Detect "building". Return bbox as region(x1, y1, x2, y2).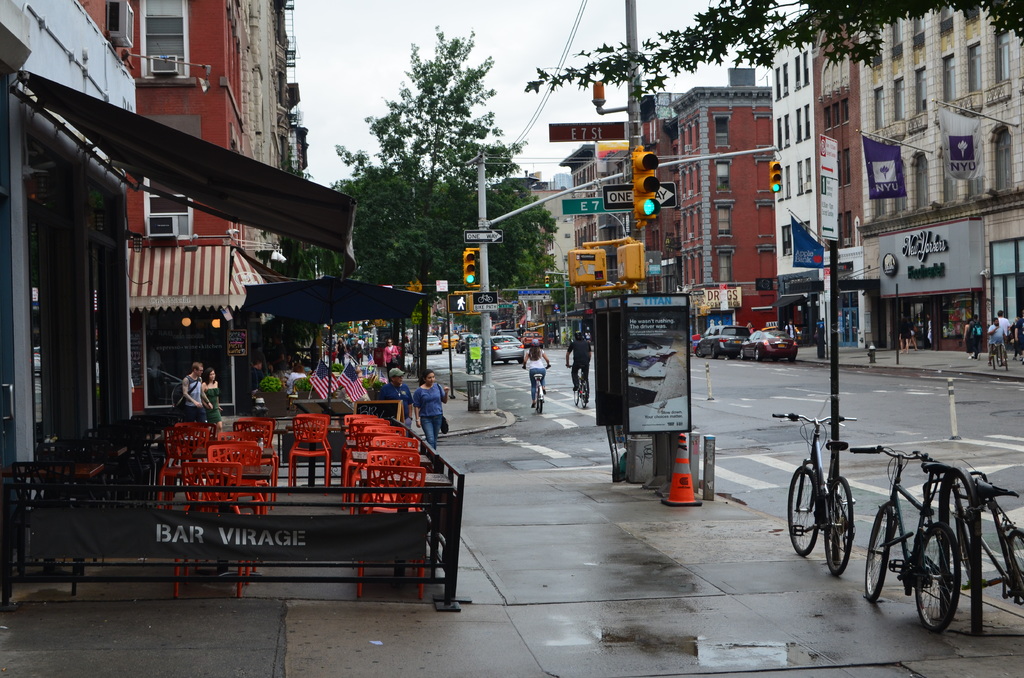
region(81, 0, 242, 405).
